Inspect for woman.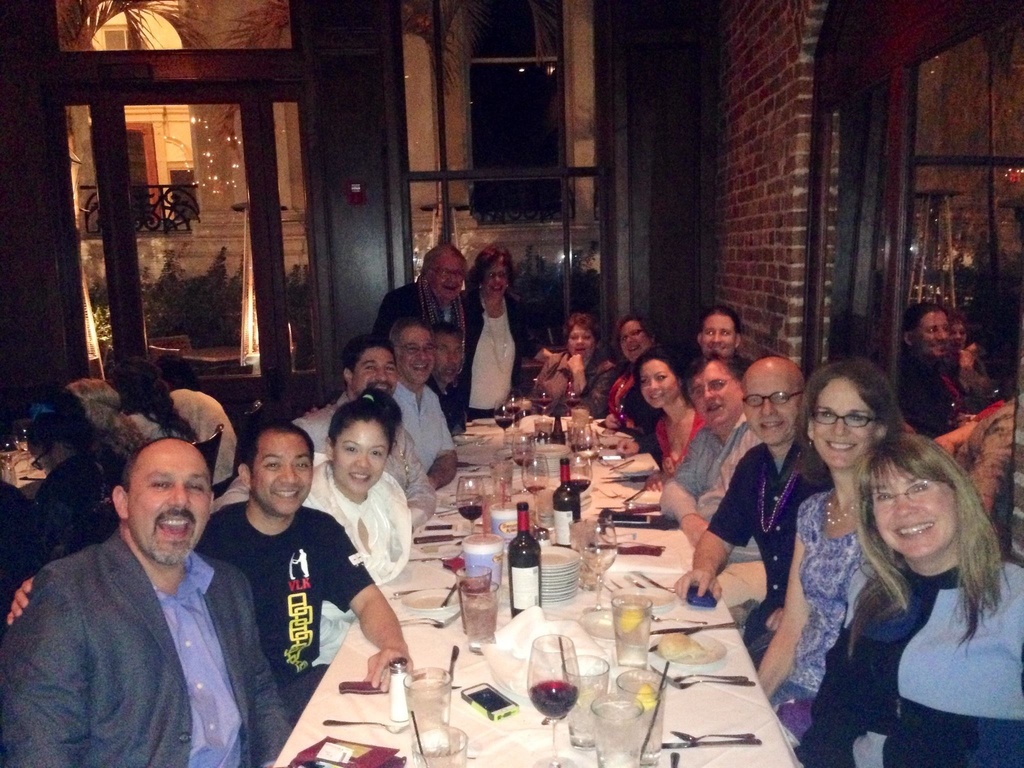
Inspection: pyautogui.locateOnScreen(20, 410, 134, 560).
